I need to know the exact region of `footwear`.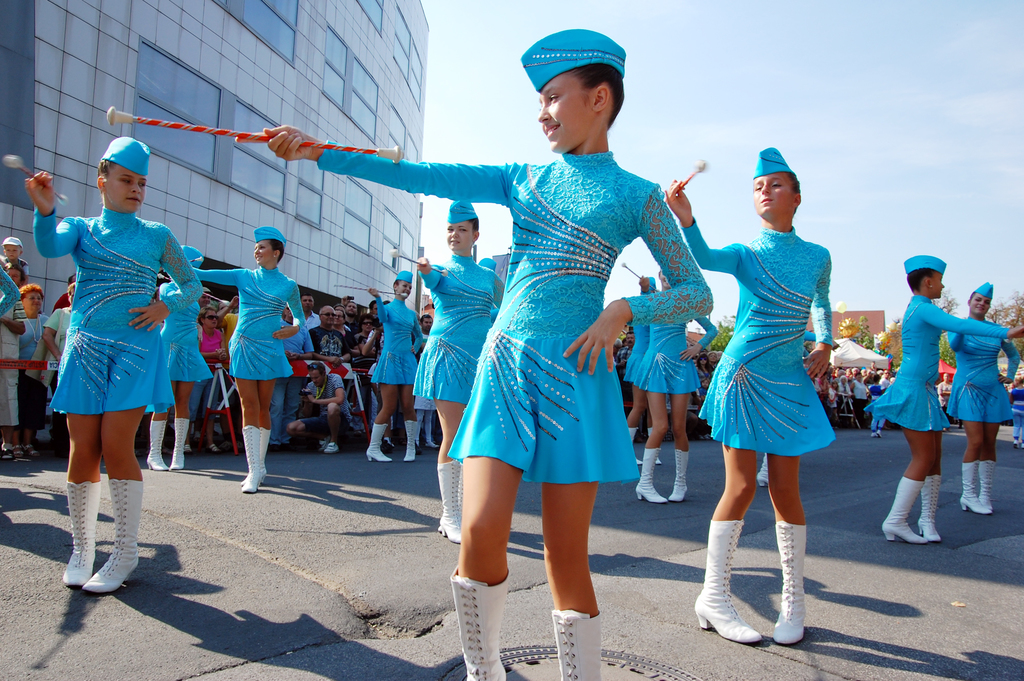
Region: rect(147, 417, 166, 470).
